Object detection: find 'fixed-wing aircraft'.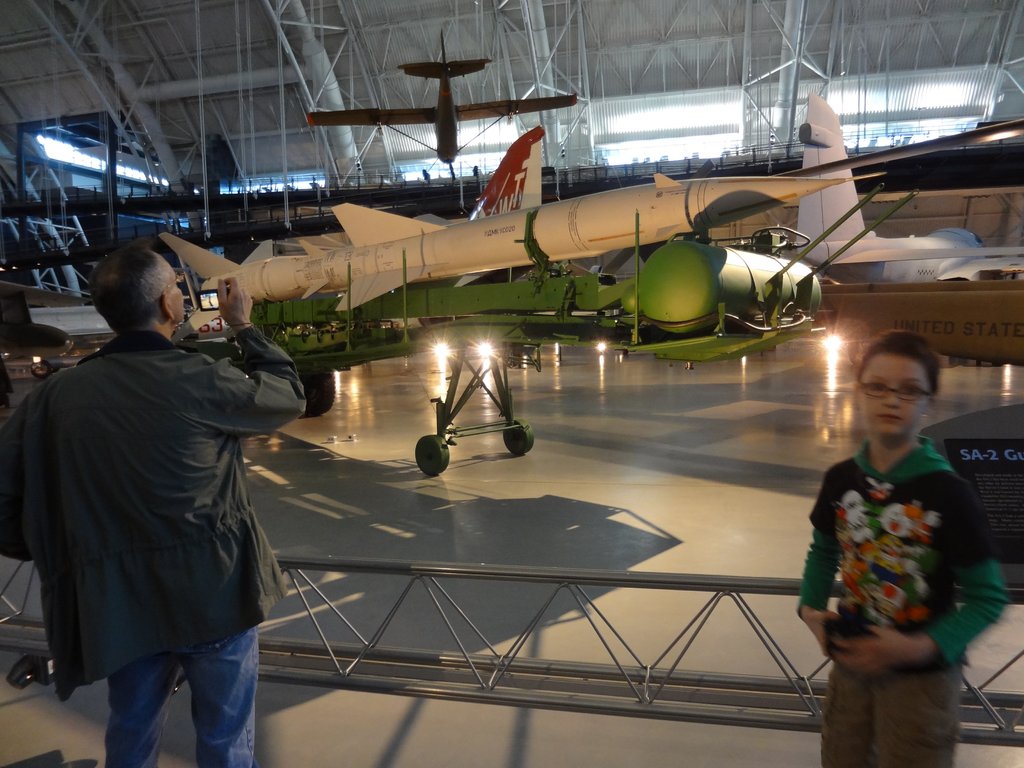
(293,32,575,168).
